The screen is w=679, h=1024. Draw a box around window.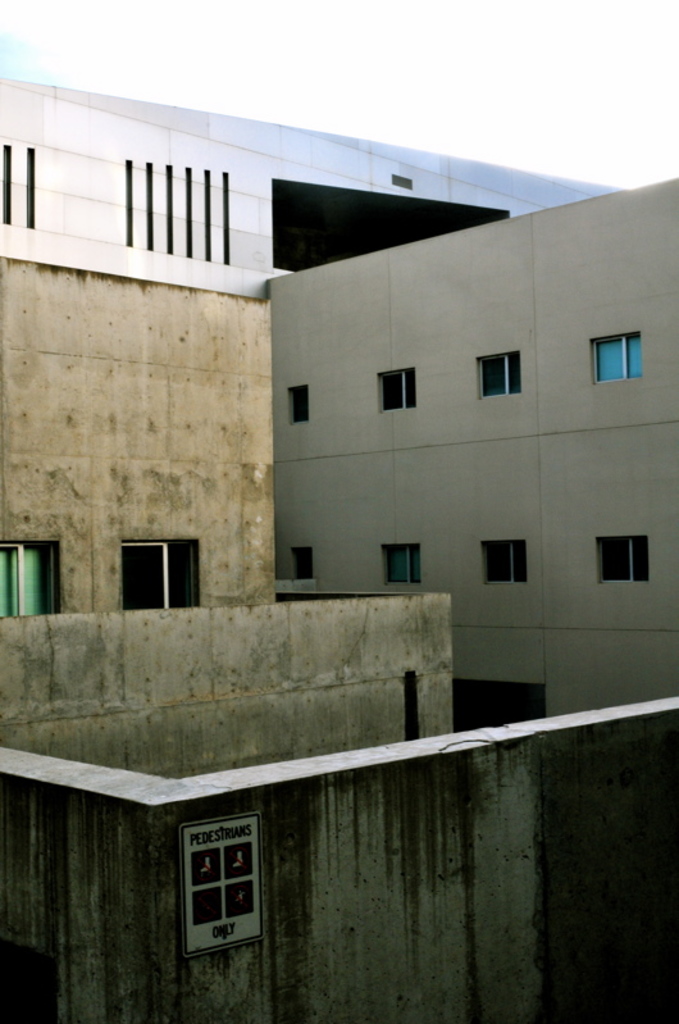
pyautogui.locateOnScreen(480, 354, 525, 399).
